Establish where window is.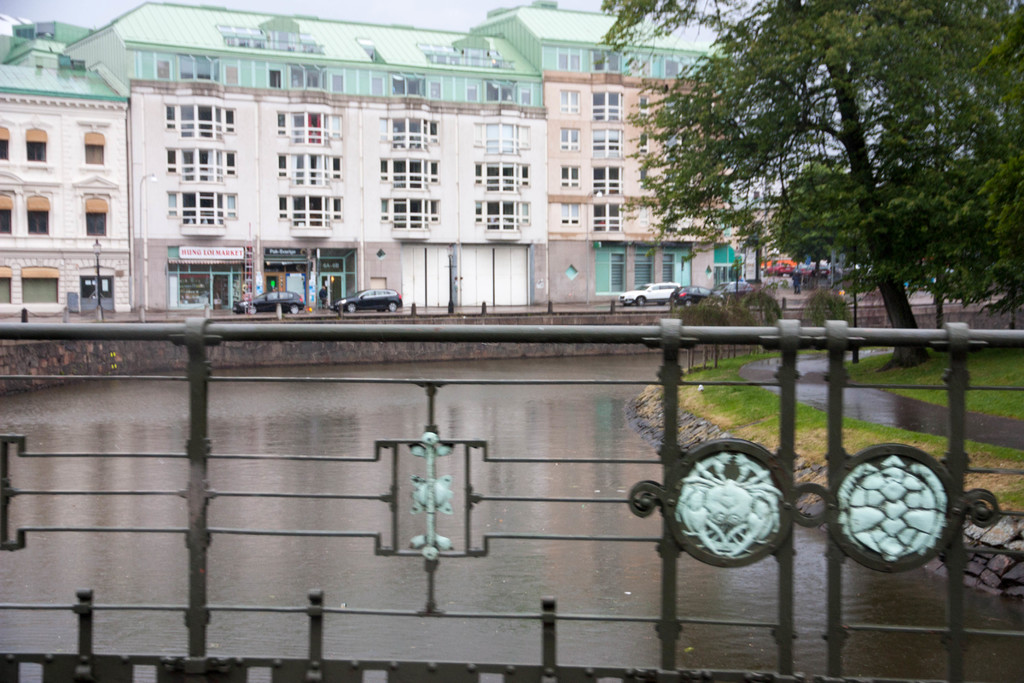
Established at x1=643, y1=167, x2=648, y2=185.
